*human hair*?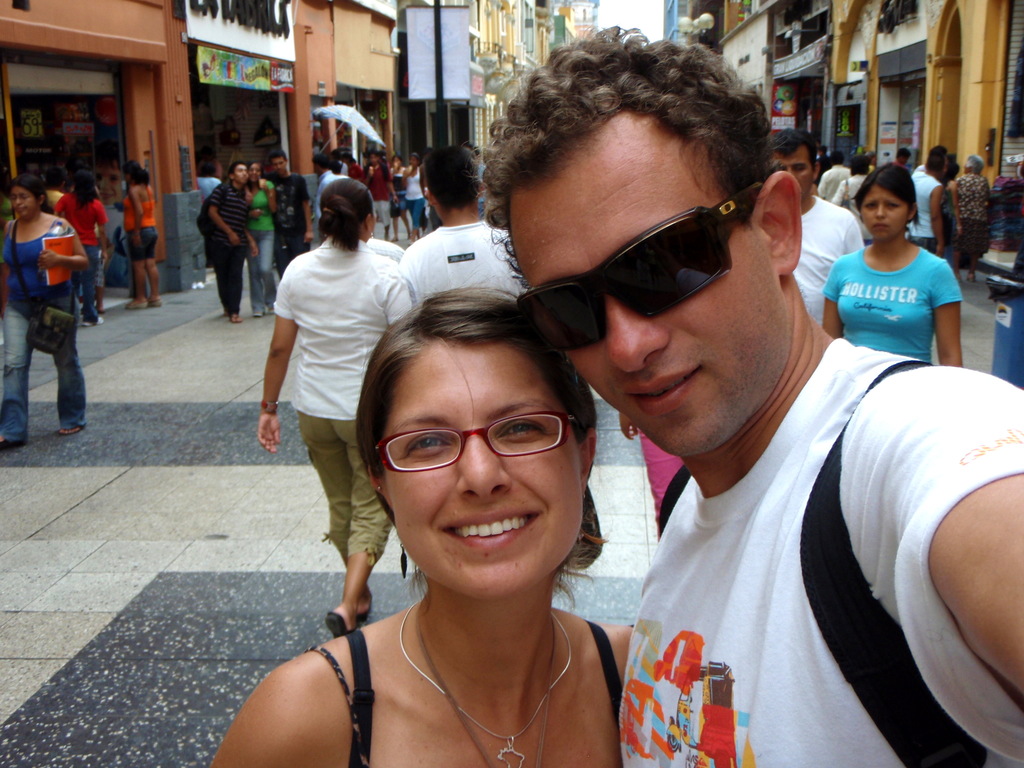
(x1=830, y1=150, x2=845, y2=164)
